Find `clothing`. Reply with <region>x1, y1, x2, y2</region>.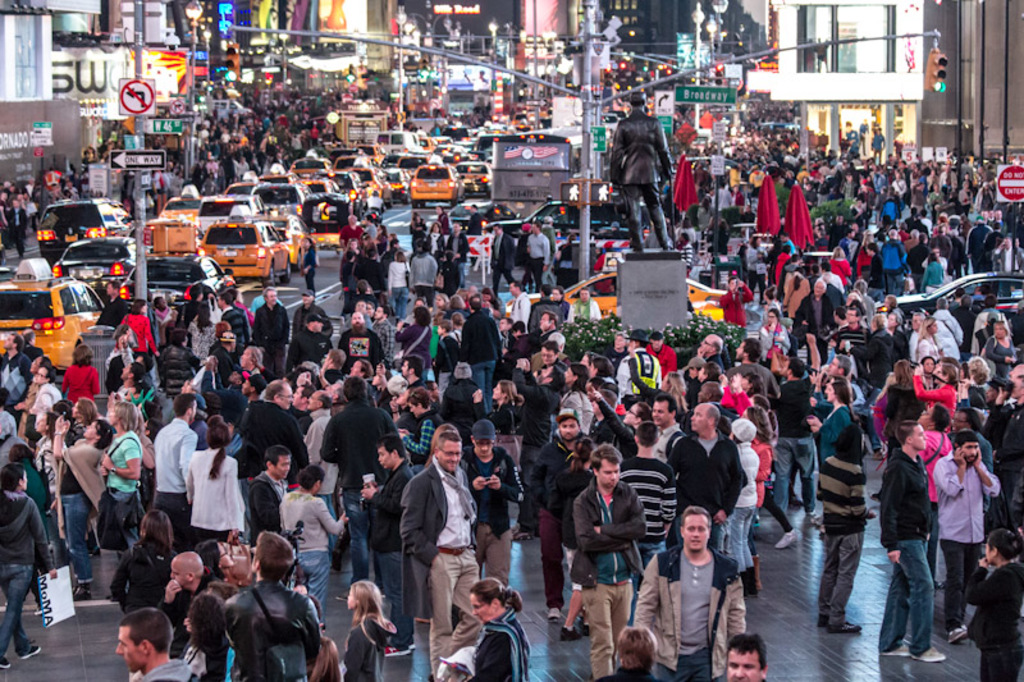
<region>882, 447, 925, 667</region>.
